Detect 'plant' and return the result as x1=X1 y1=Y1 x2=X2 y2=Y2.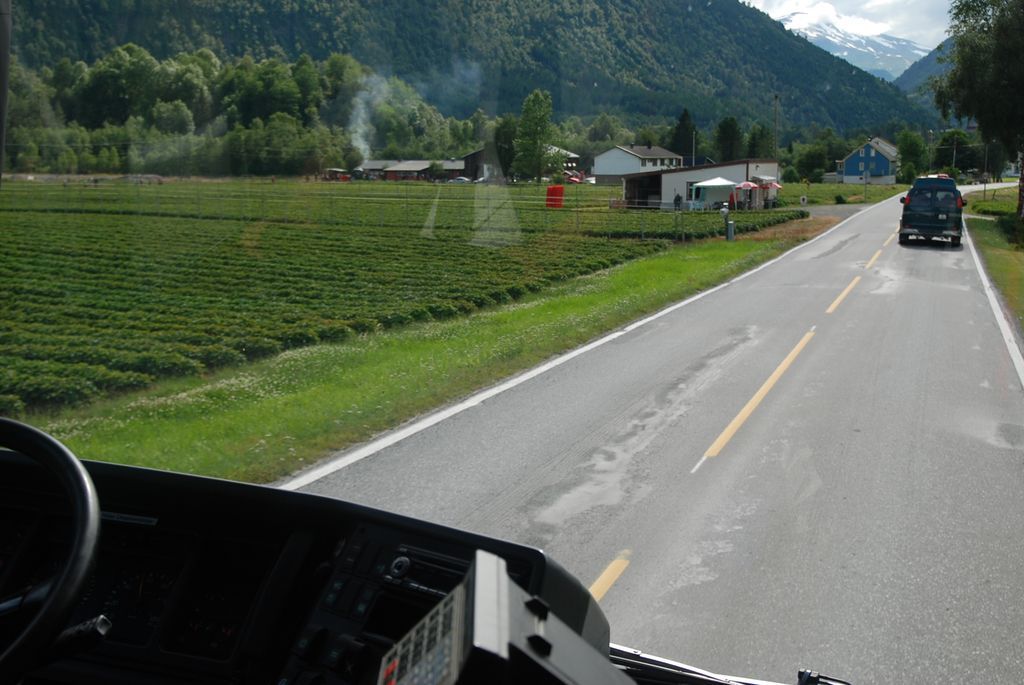
x1=278 y1=328 x2=324 y2=353.
